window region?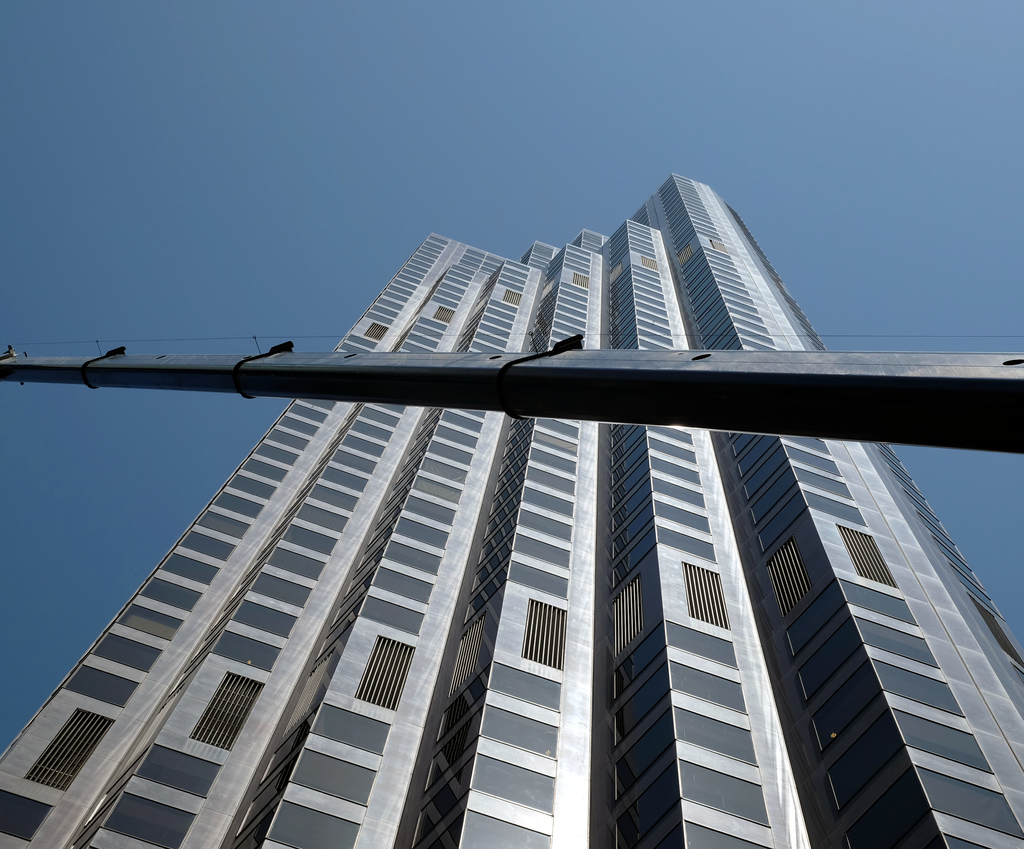
679/244/692/266
